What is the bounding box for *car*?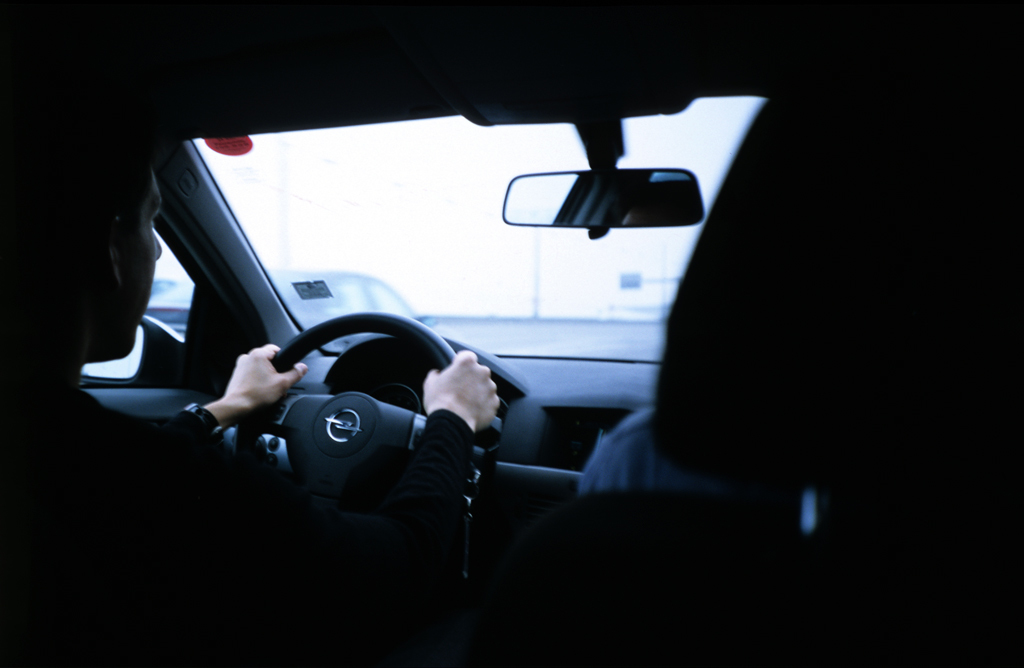
144, 270, 461, 339.
